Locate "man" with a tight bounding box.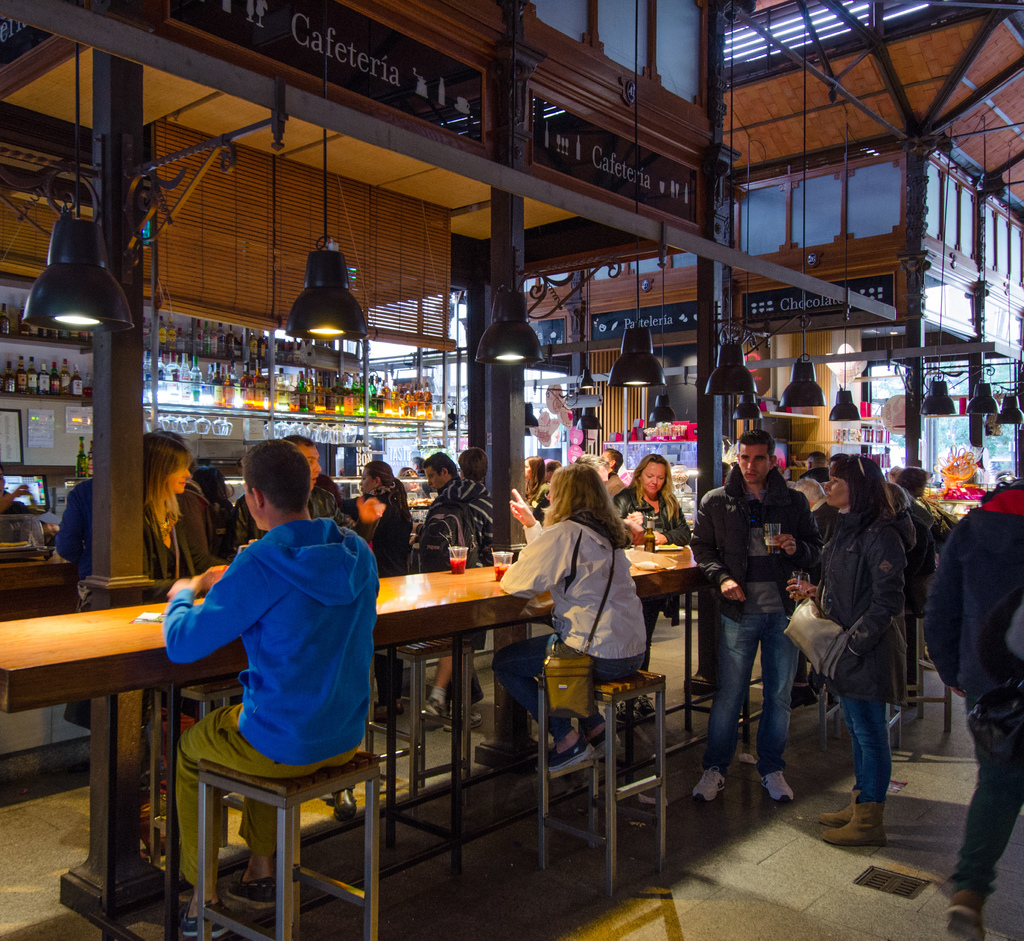
pyautogui.locateOnScreen(605, 451, 630, 498).
